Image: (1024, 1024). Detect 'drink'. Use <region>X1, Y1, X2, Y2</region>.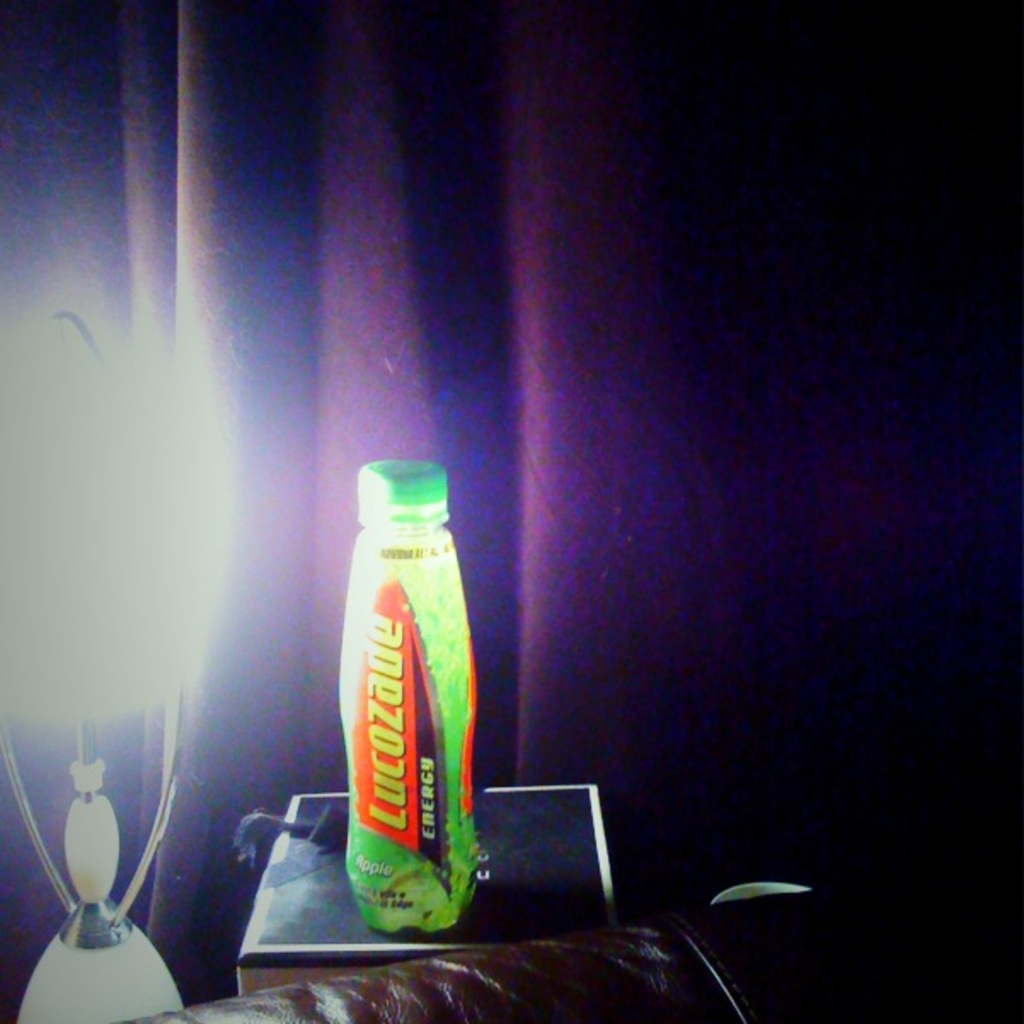
<region>319, 443, 504, 969</region>.
